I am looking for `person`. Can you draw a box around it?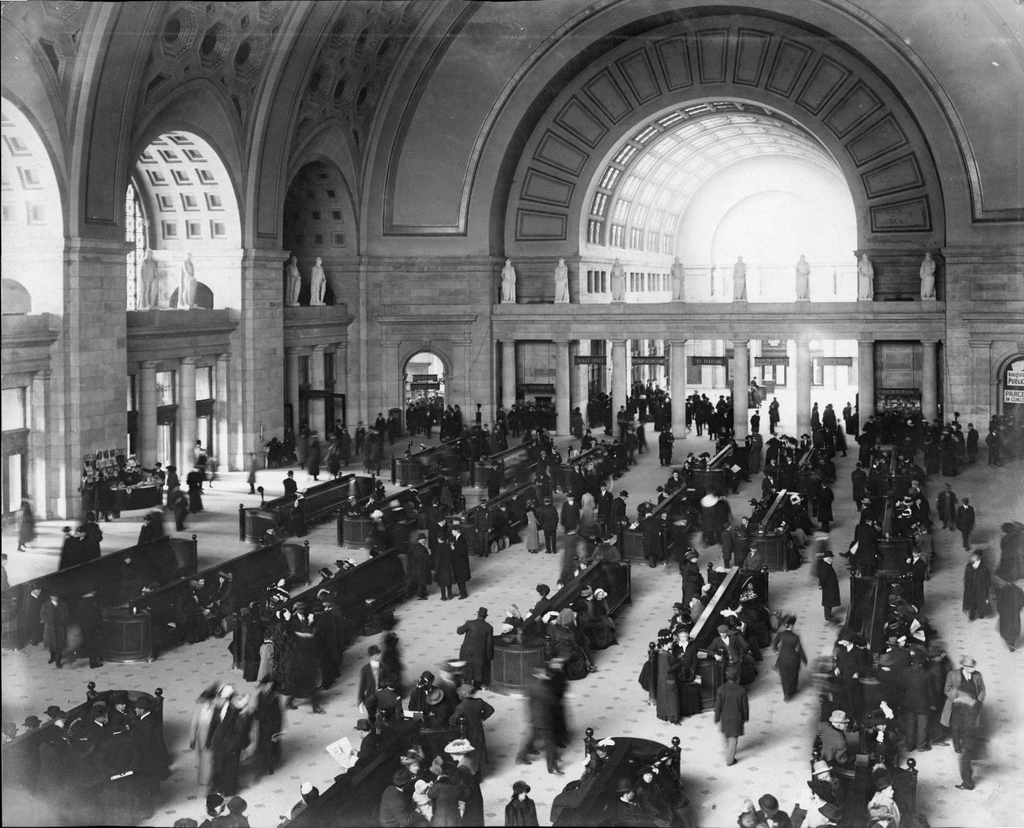
Sure, the bounding box is [x1=611, y1=741, x2=692, y2=824].
